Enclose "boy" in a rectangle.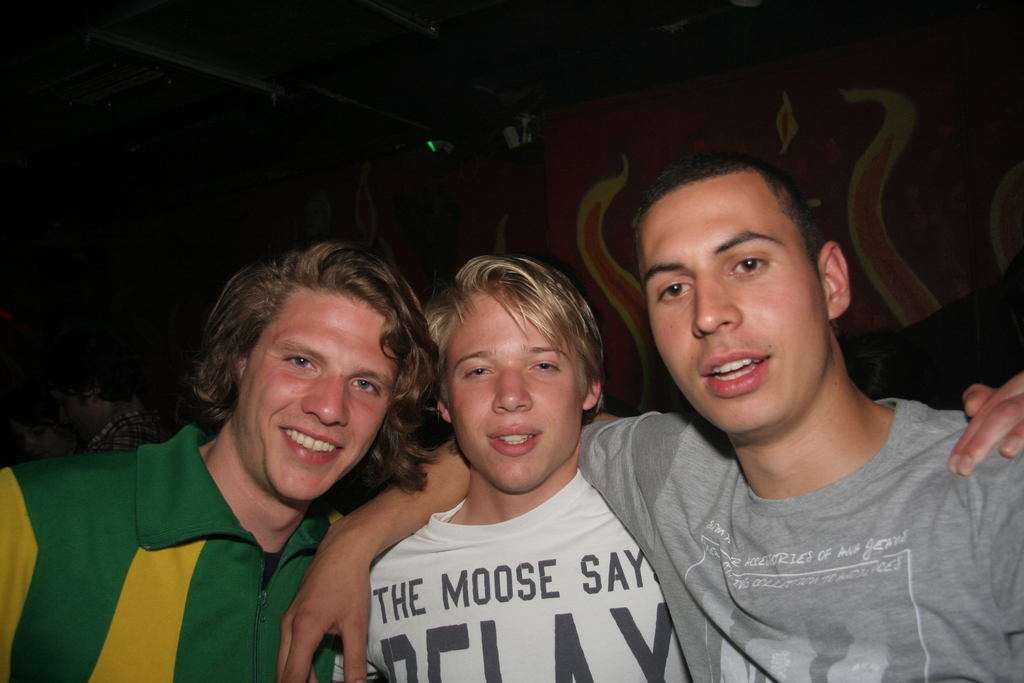
{"x1": 278, "y1": 161, "x2": 1023, "y2": 682}.
